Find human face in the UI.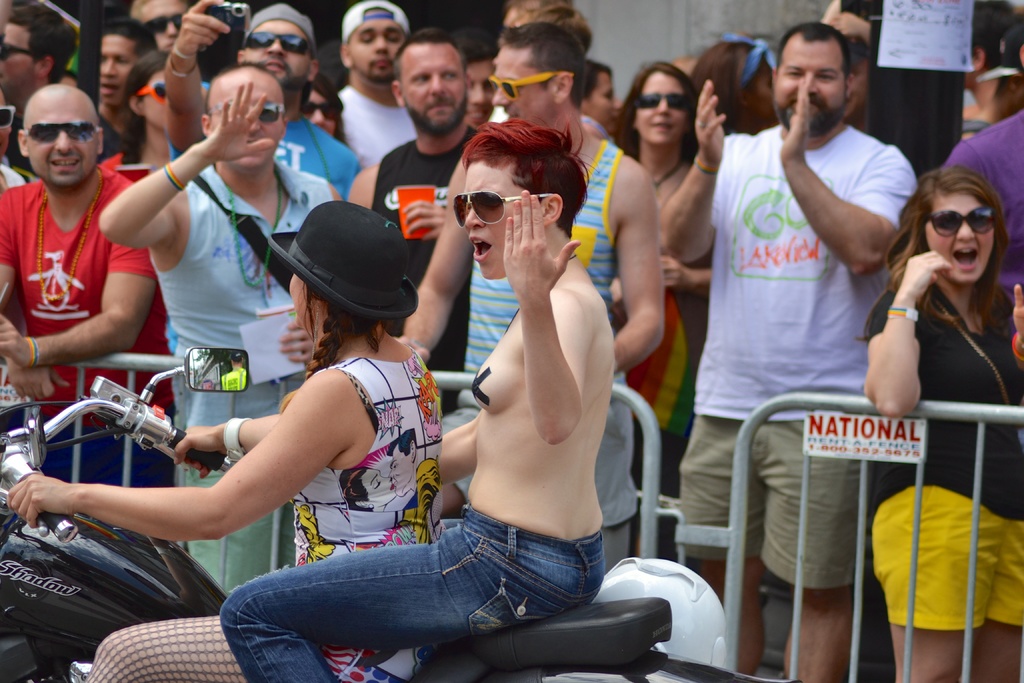
UI element at rect(137, 67, 195, 142).
